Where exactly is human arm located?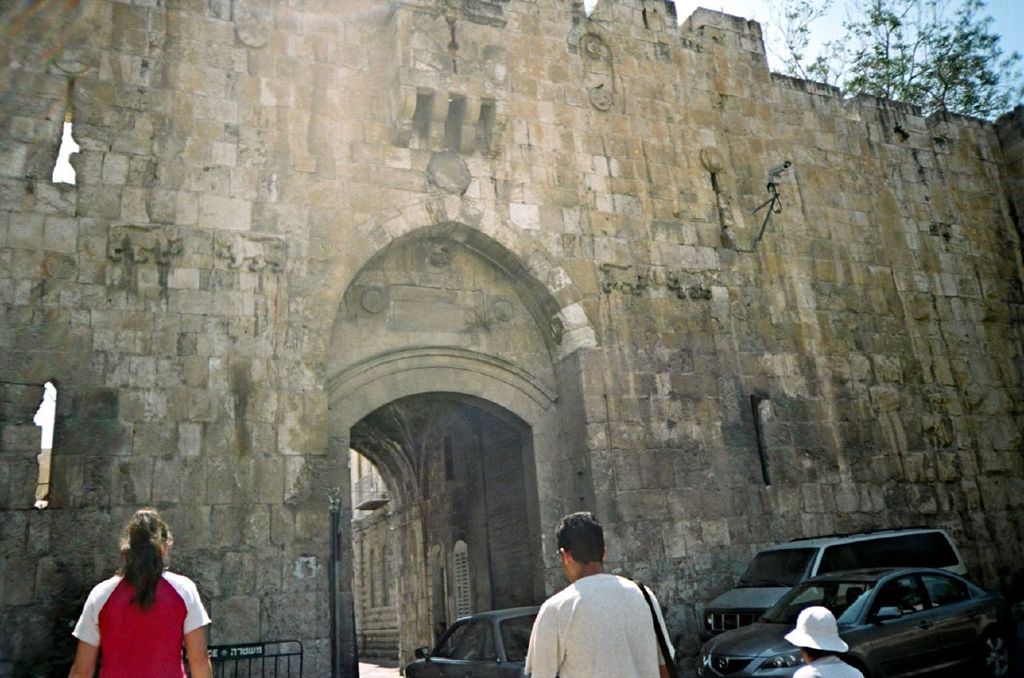
Its bounding box is <box>521,587,565,677</box>.
